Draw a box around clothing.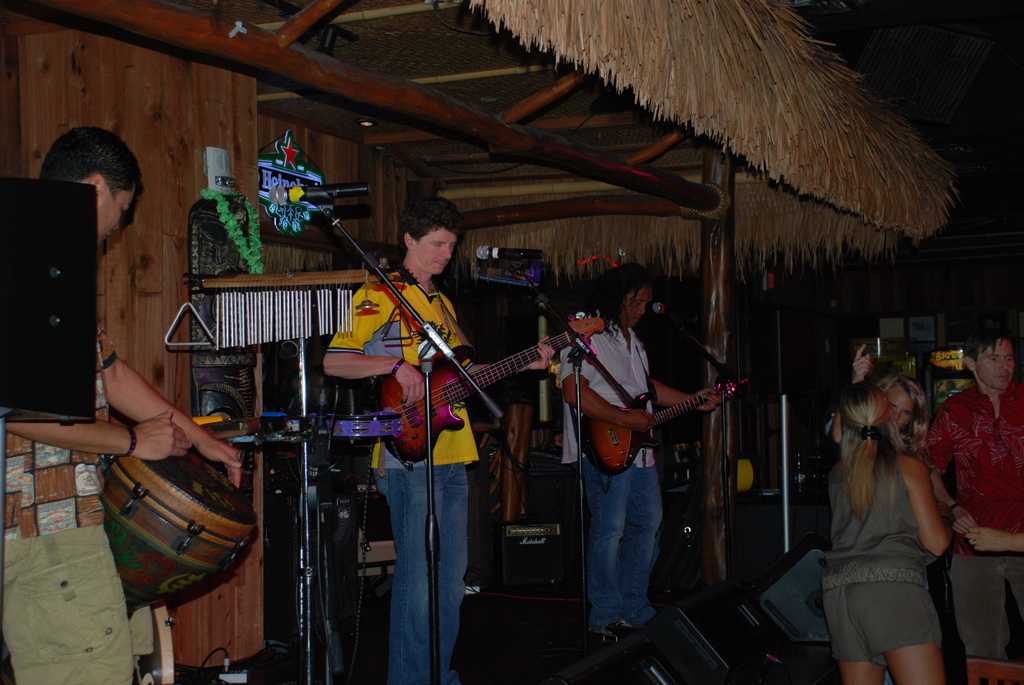
563,322,666,629.
